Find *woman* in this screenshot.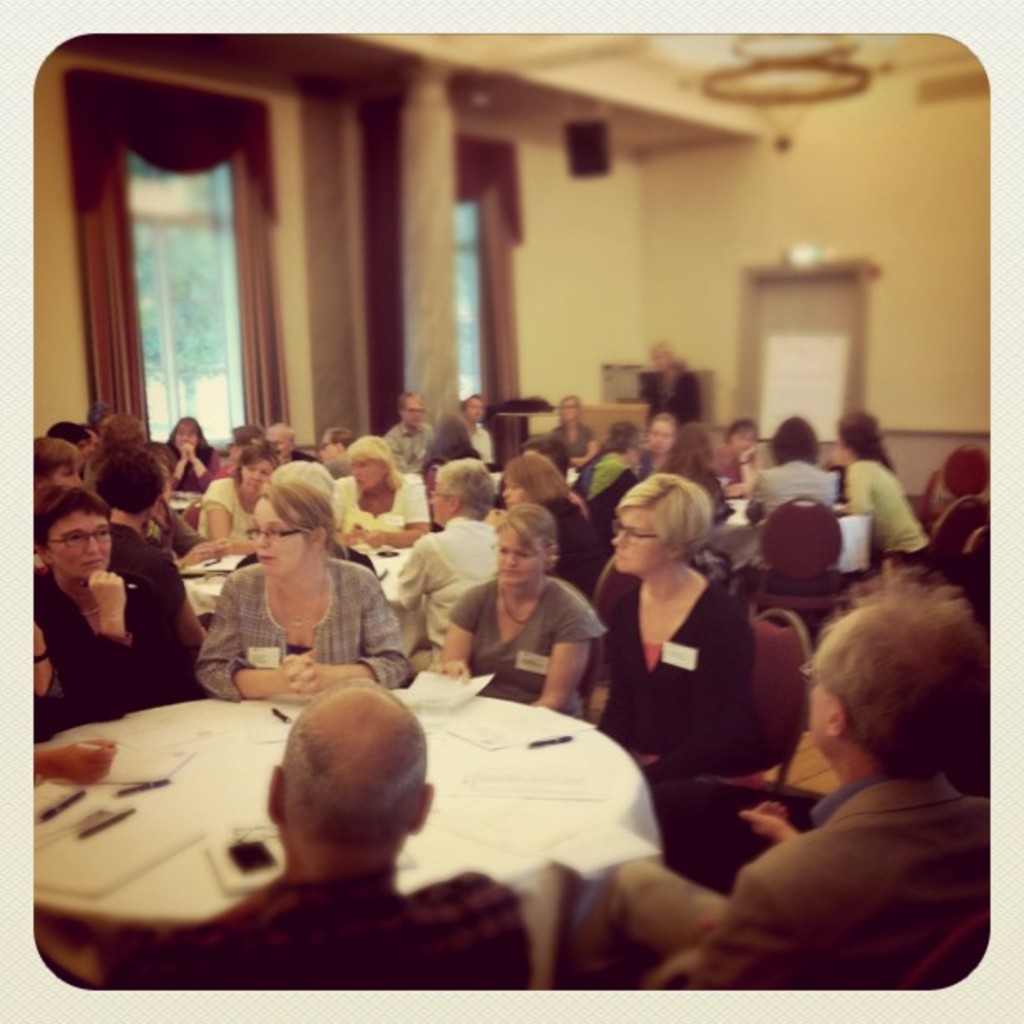
The bounding box for *woman* is (left=191, top=440, right=274, bottom=556).
